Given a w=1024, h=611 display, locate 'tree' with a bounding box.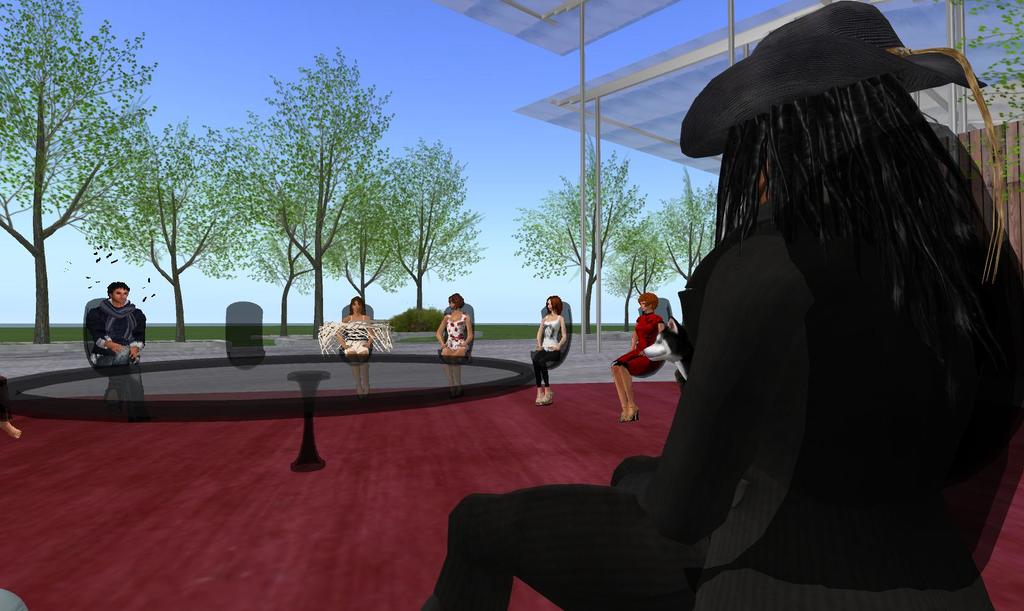
Located: {"left": 601, "top": 216, "right": 680, "bottom": 333}.
